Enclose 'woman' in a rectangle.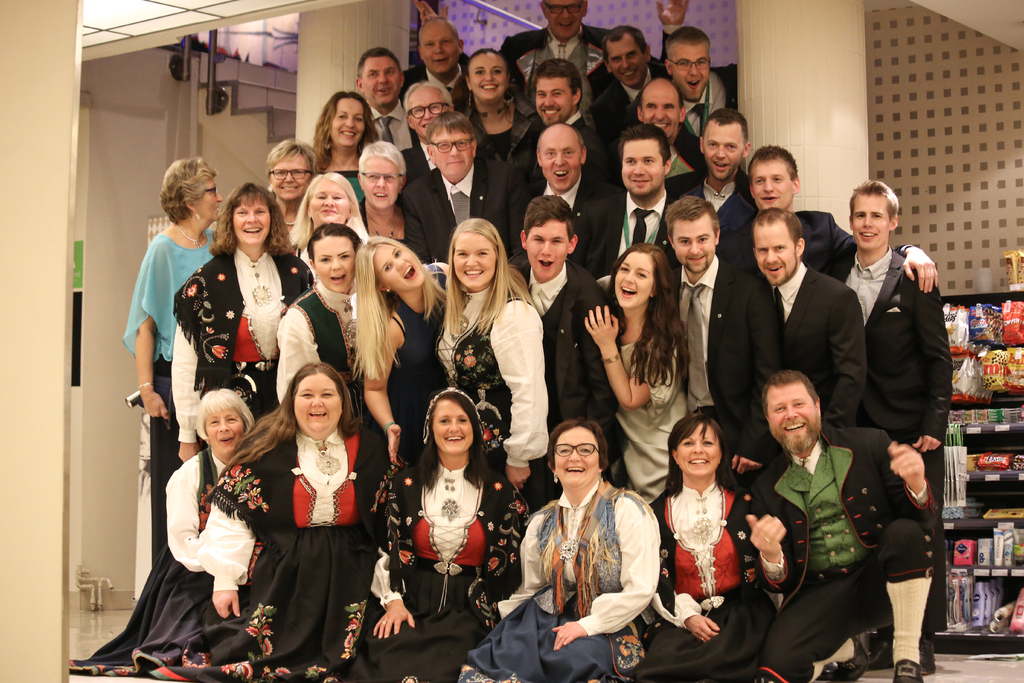
x1=269 y1=220 x2=380 y2=406.
